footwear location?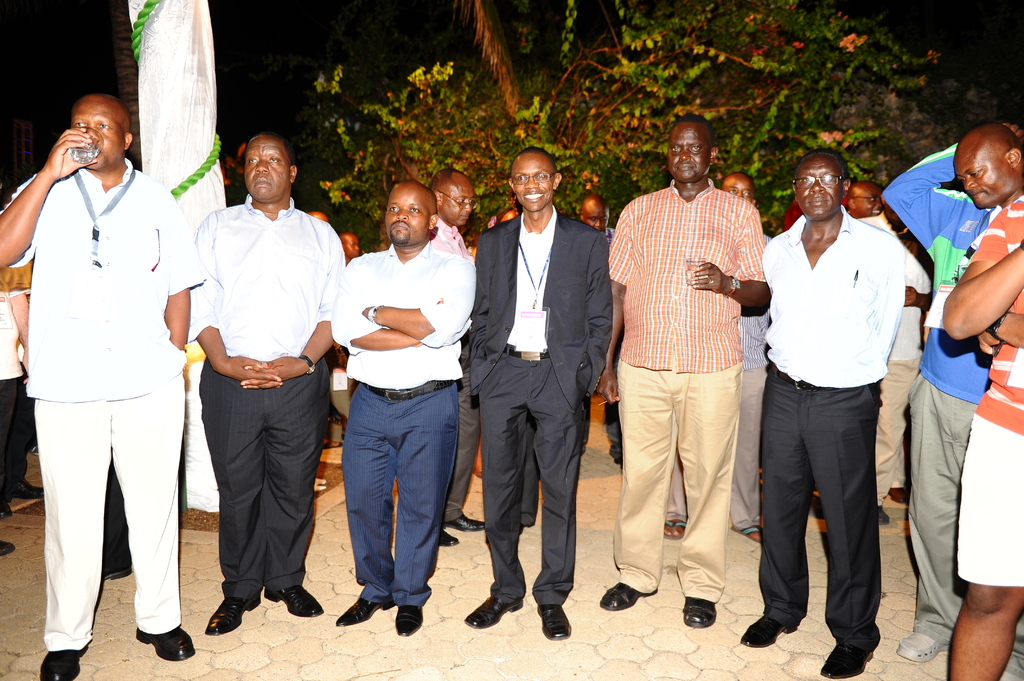
locate(132, 629, 196, 658)
